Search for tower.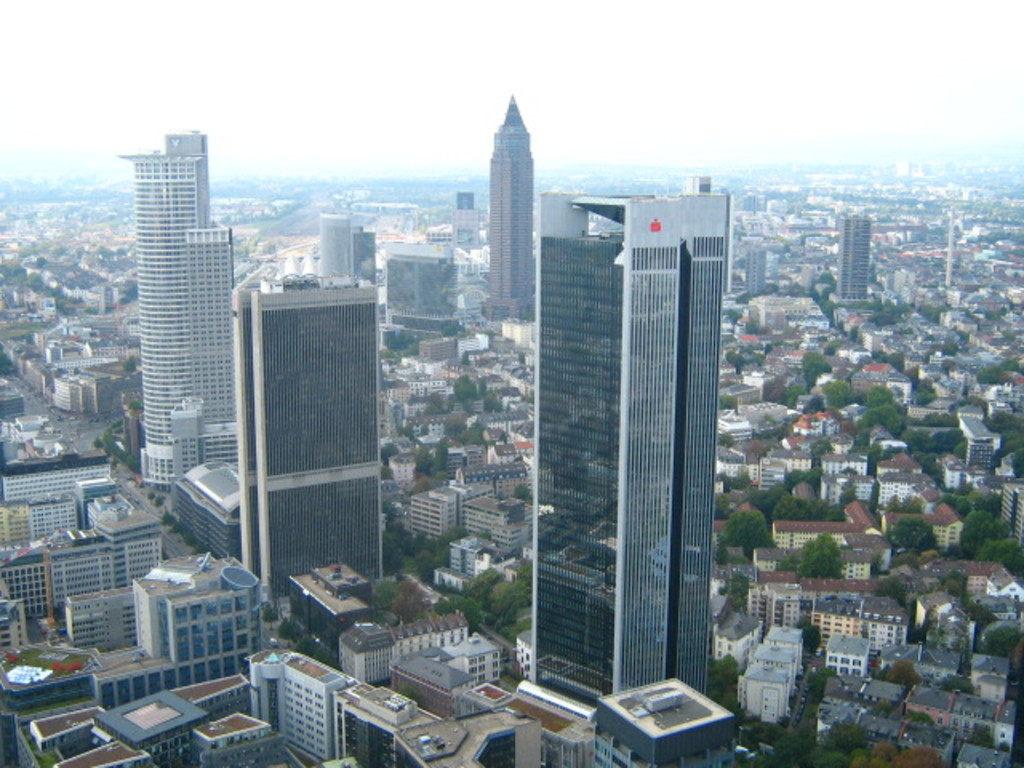
Found at (202,214,384,603).
